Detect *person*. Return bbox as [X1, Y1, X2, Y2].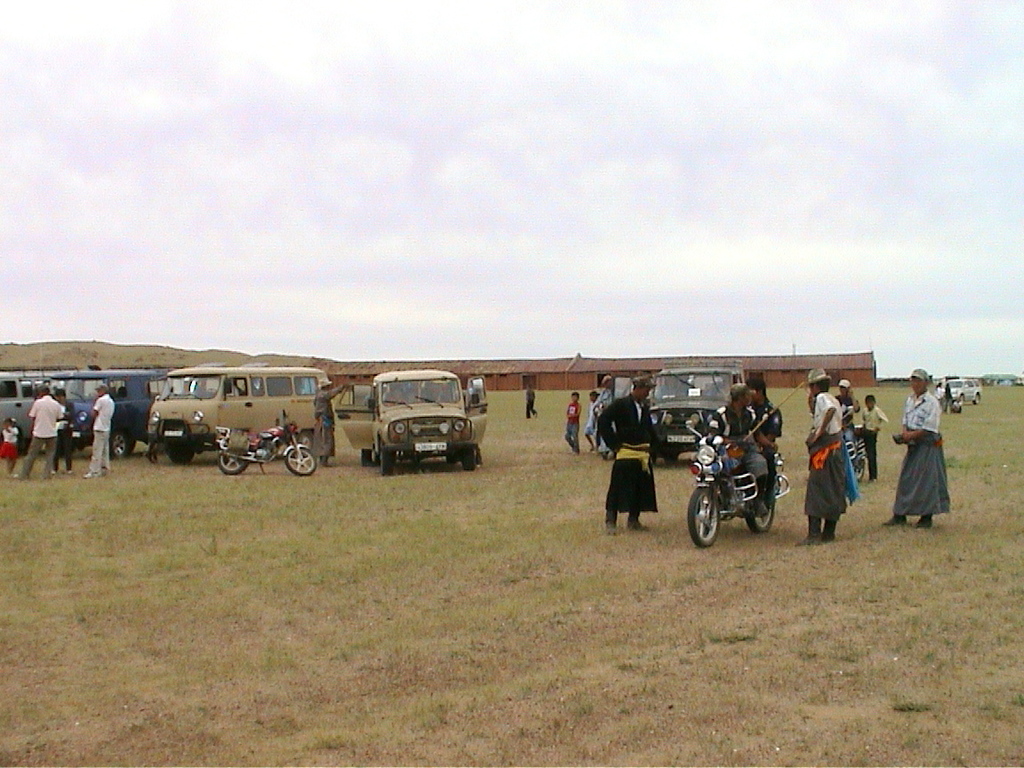
[51, 379, 89, 476].
